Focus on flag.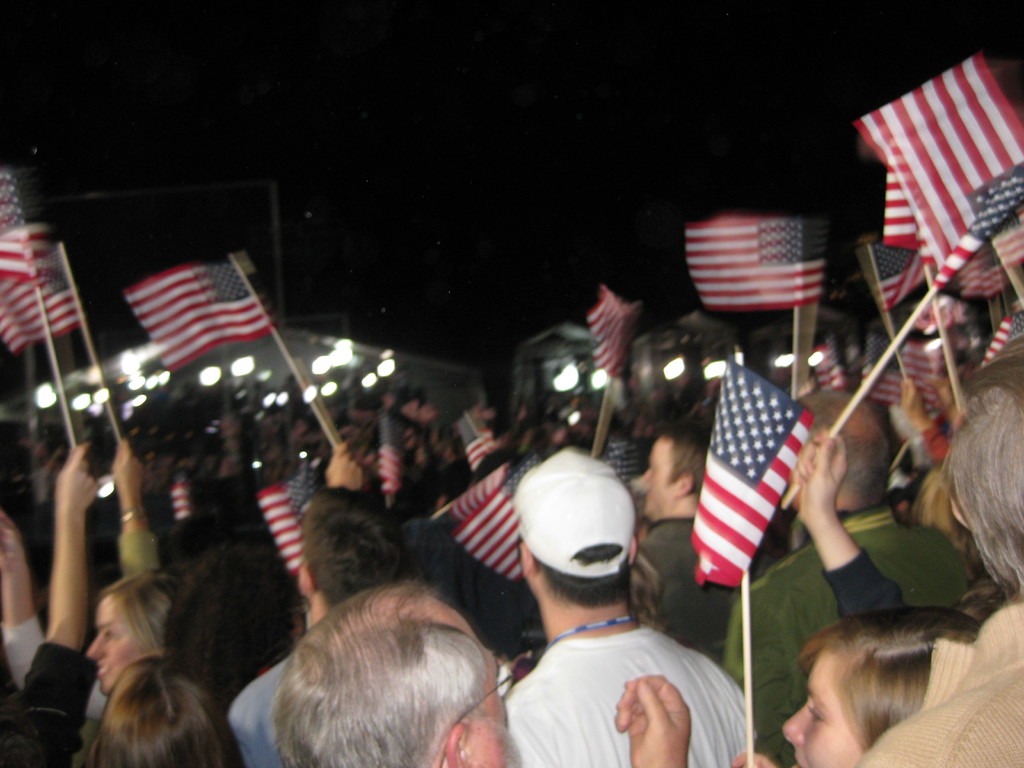
Focused at [x1=452, y1=406, x2=501, y2=470].
